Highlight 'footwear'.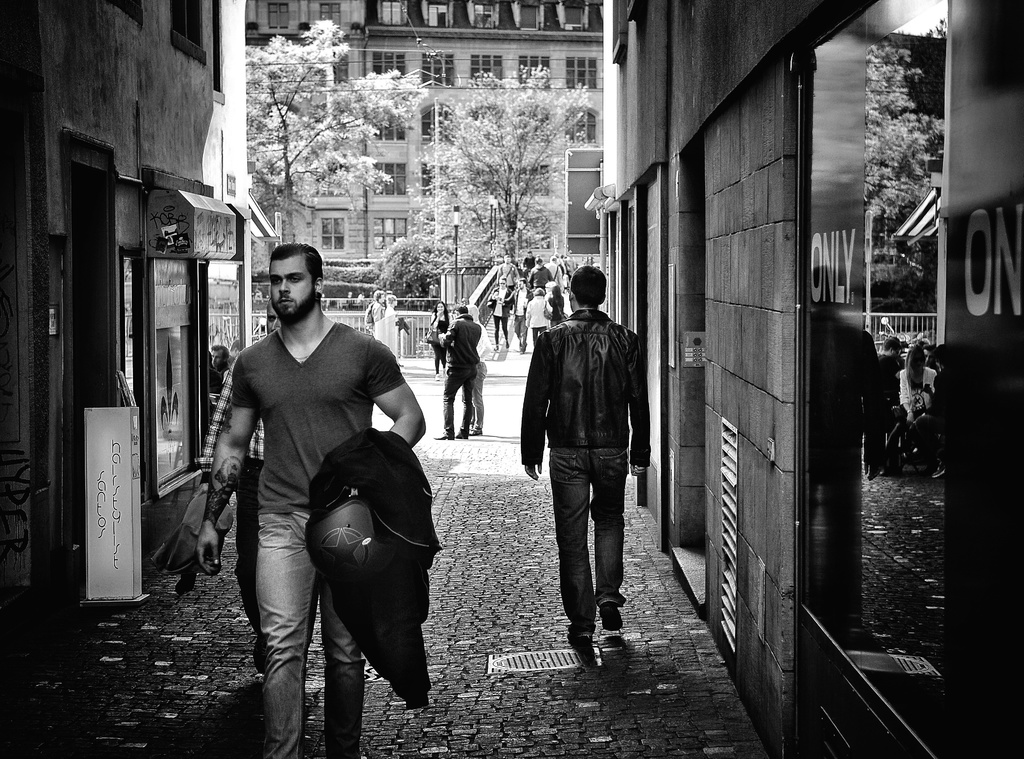
Highlighted region: x1=456, y1=430, x2=468, y2=439.
